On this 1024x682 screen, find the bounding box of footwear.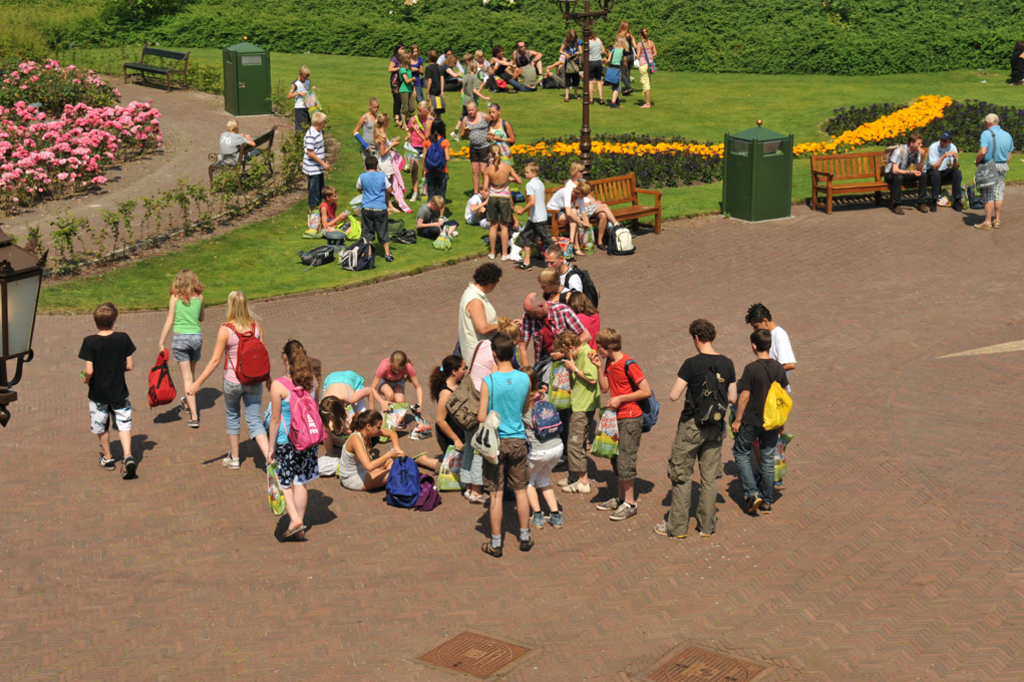
Bounding box: bbox=(595, 494, 618, 513).
